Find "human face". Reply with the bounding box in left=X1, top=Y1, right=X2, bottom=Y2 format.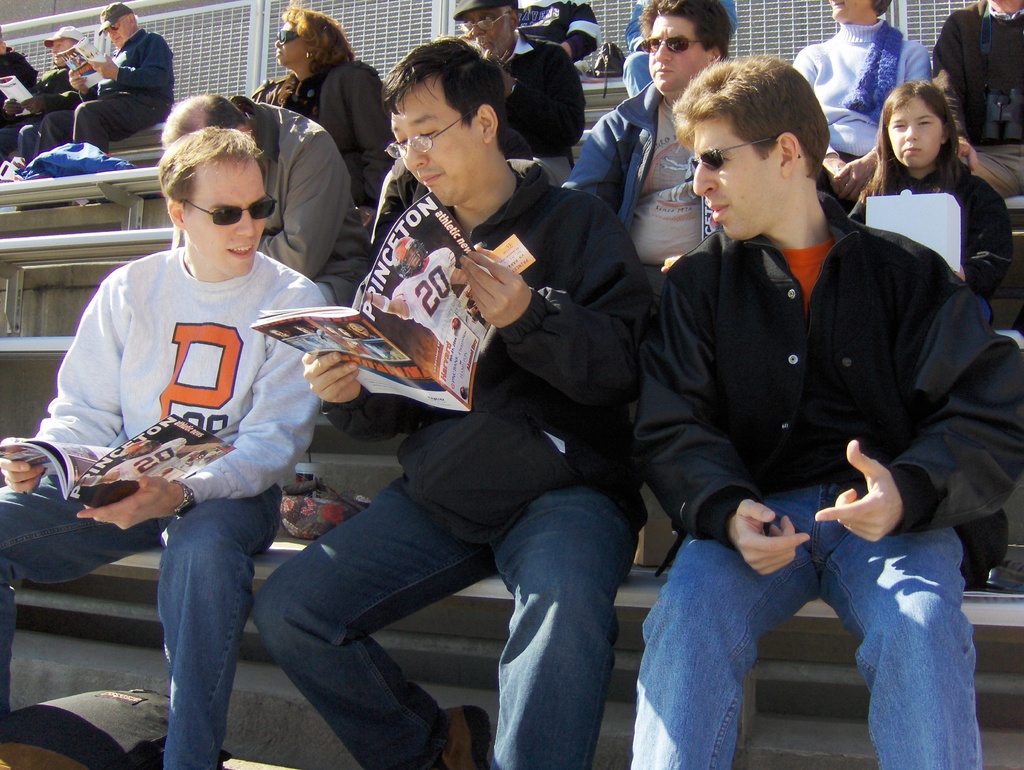
left=395, top=69, right=489, bottom=207.
